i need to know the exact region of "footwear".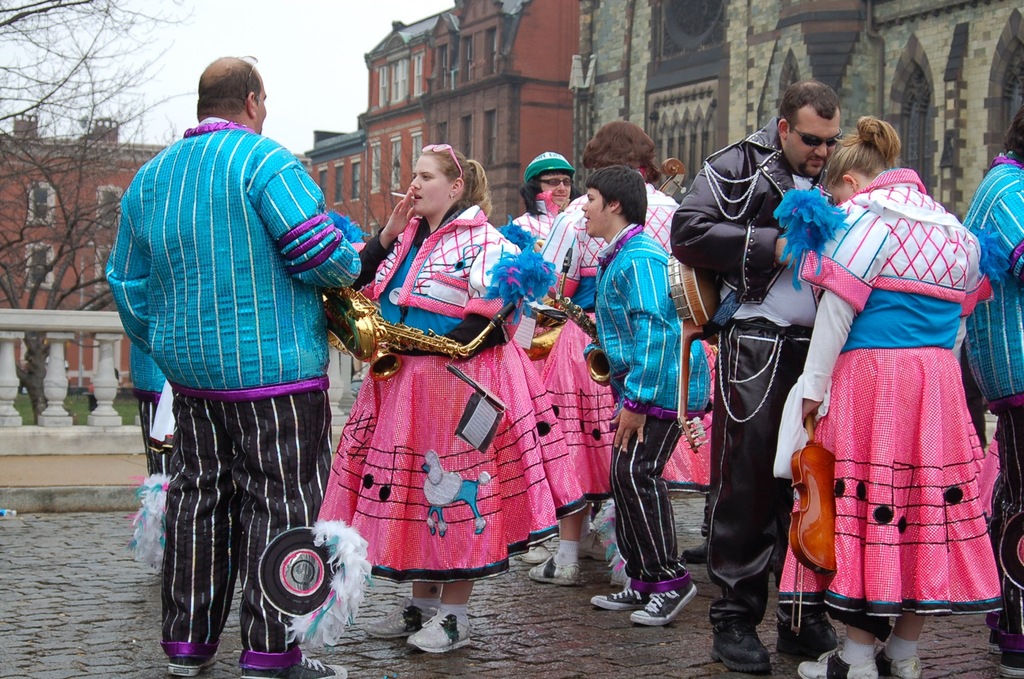
Region: (left=792, top=647, right=876, bottom=678).
